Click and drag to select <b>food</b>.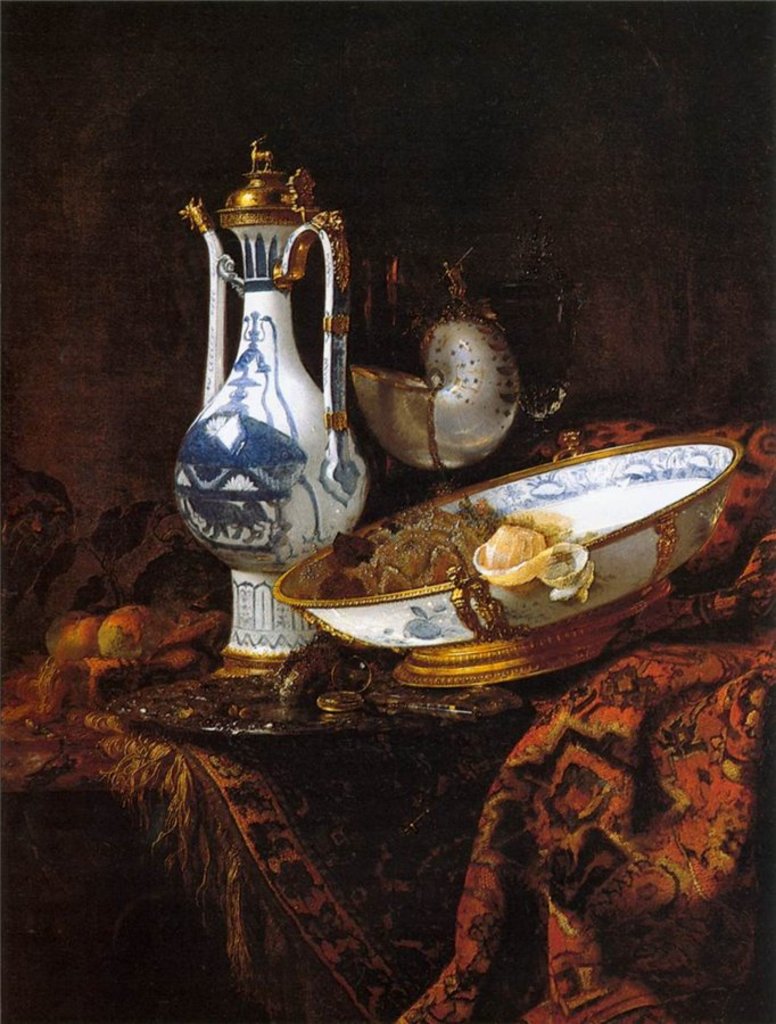
Selection: box(308, 502, 608, 622).
